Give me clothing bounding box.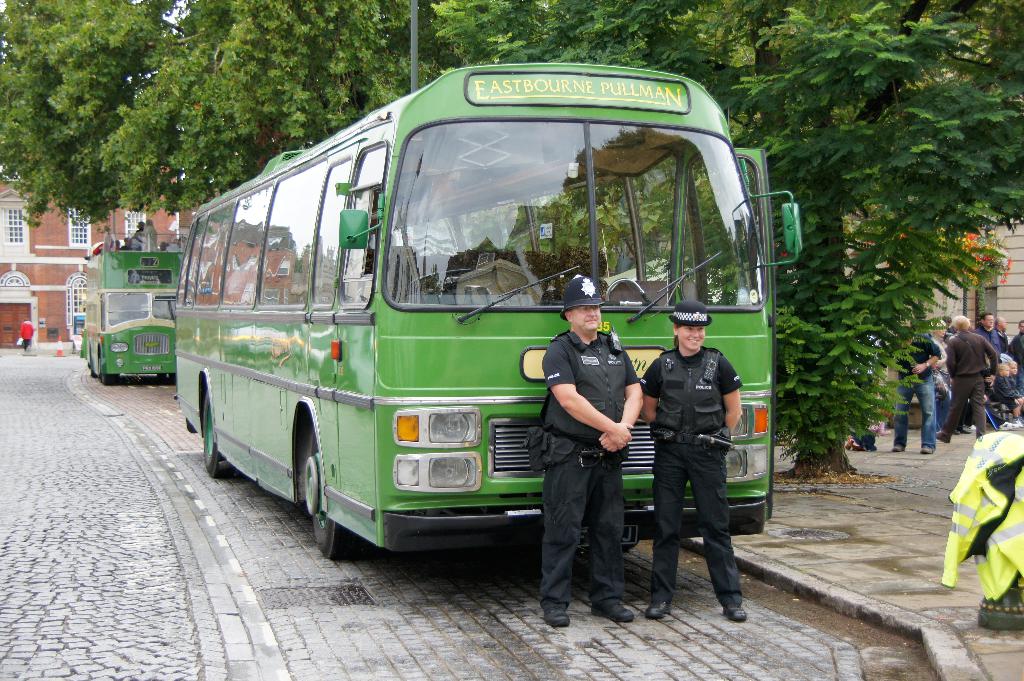
543 330 636 609.
